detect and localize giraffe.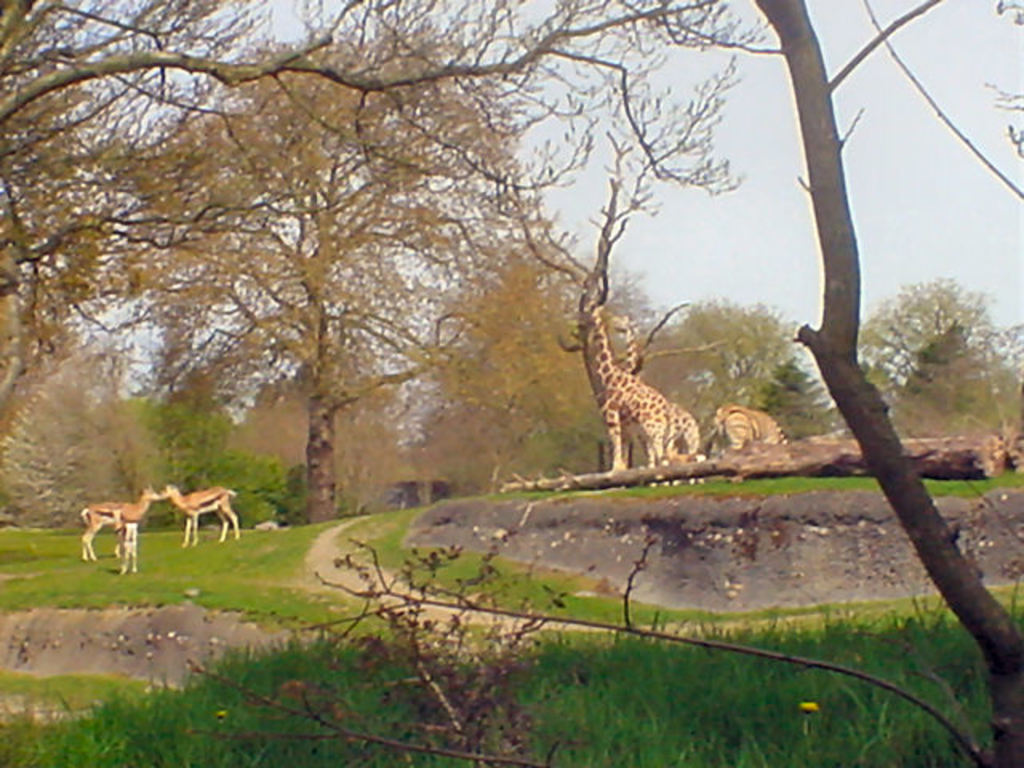
Localized at bbox=[568, 302, 718, 483].
